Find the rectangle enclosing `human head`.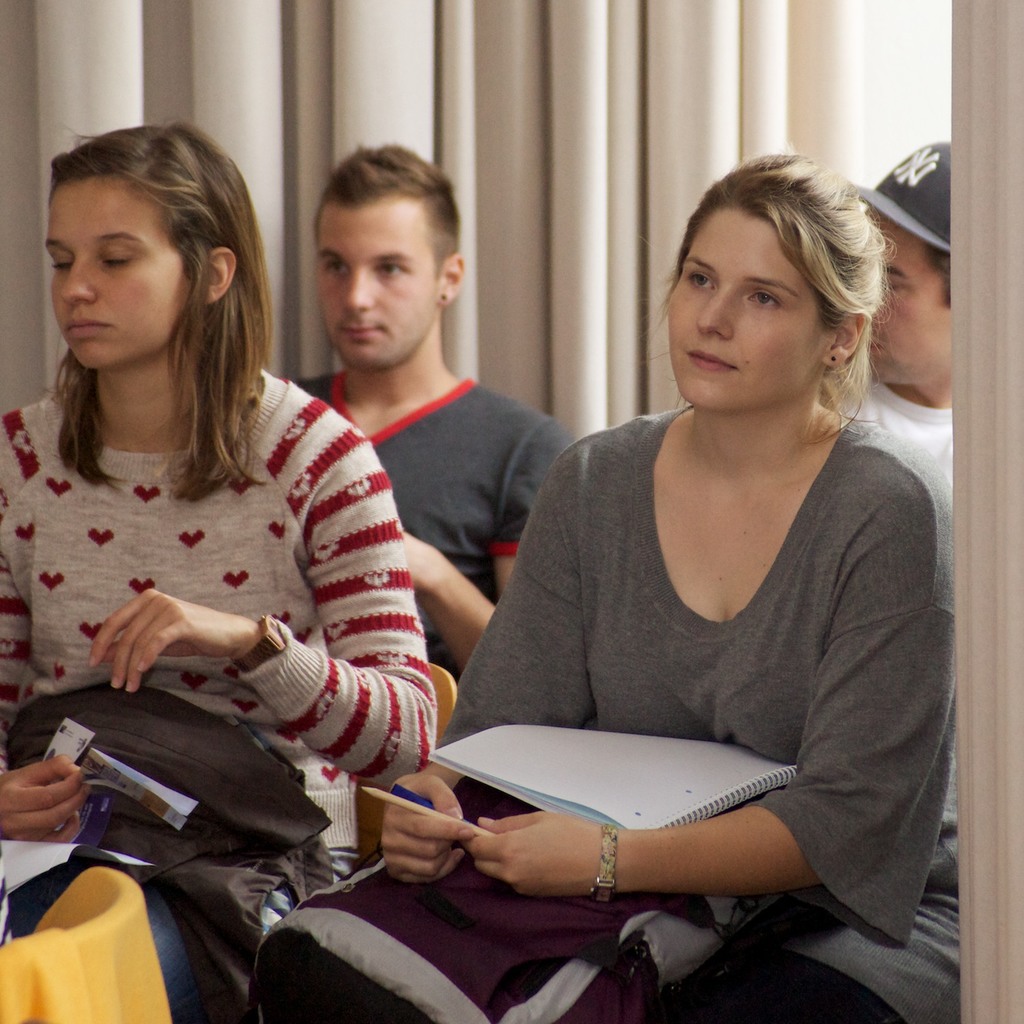
(x1=42, y1=123, x2=256, y2=375).
